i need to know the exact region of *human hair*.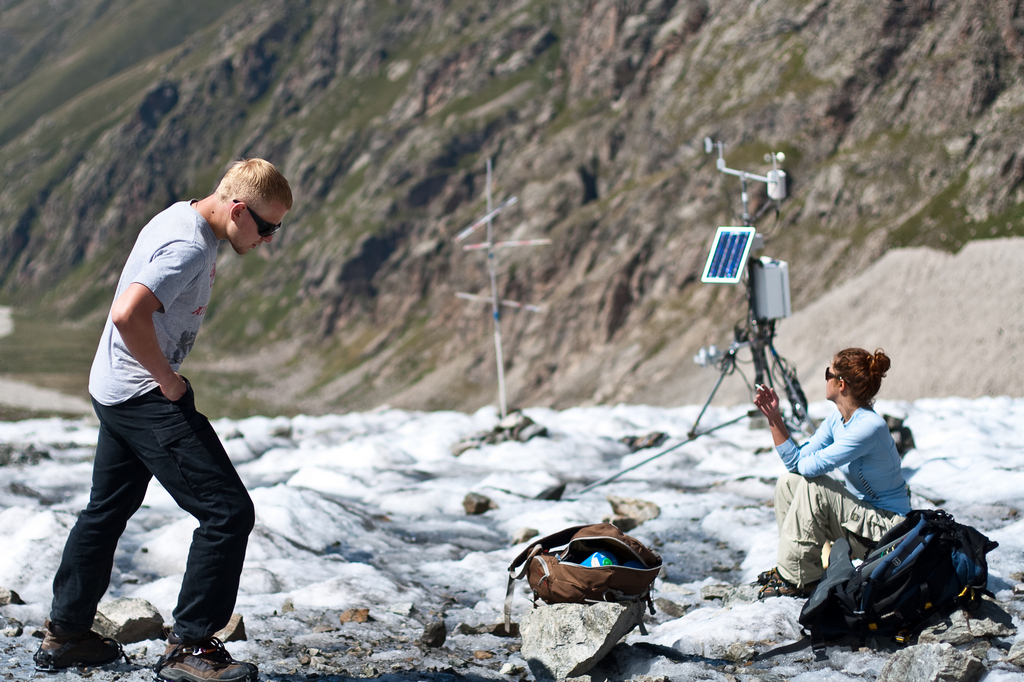
Region: [209,157,294,211].
